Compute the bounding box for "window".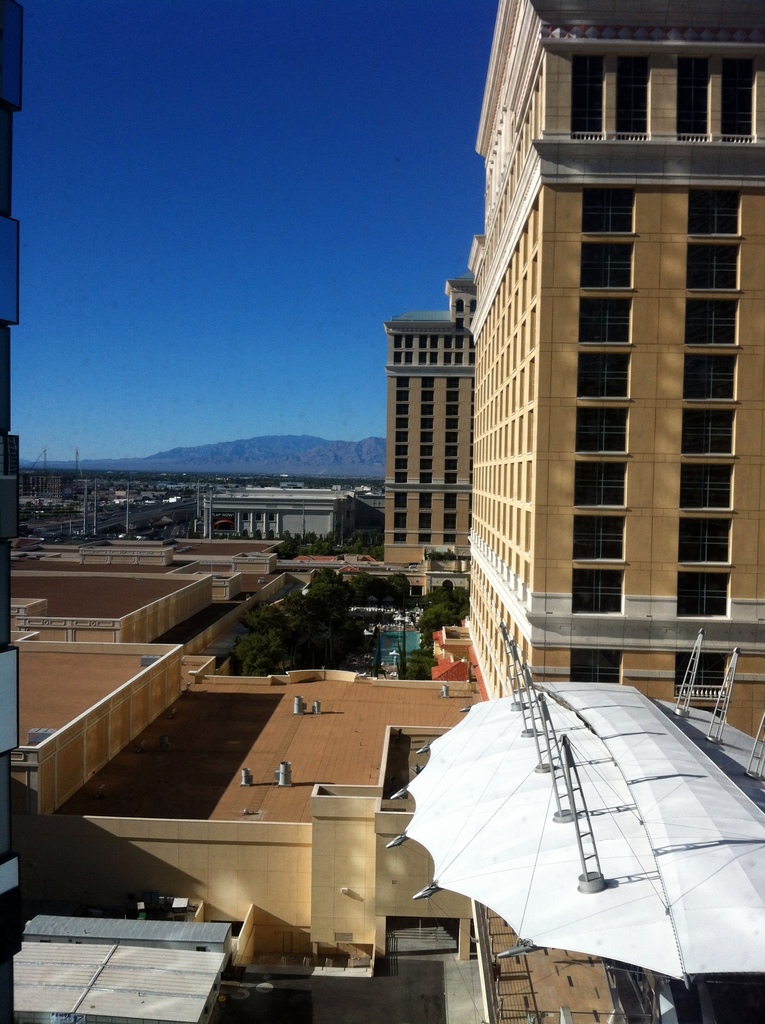
x1=581 y1=243 x2=636 y2=292.
